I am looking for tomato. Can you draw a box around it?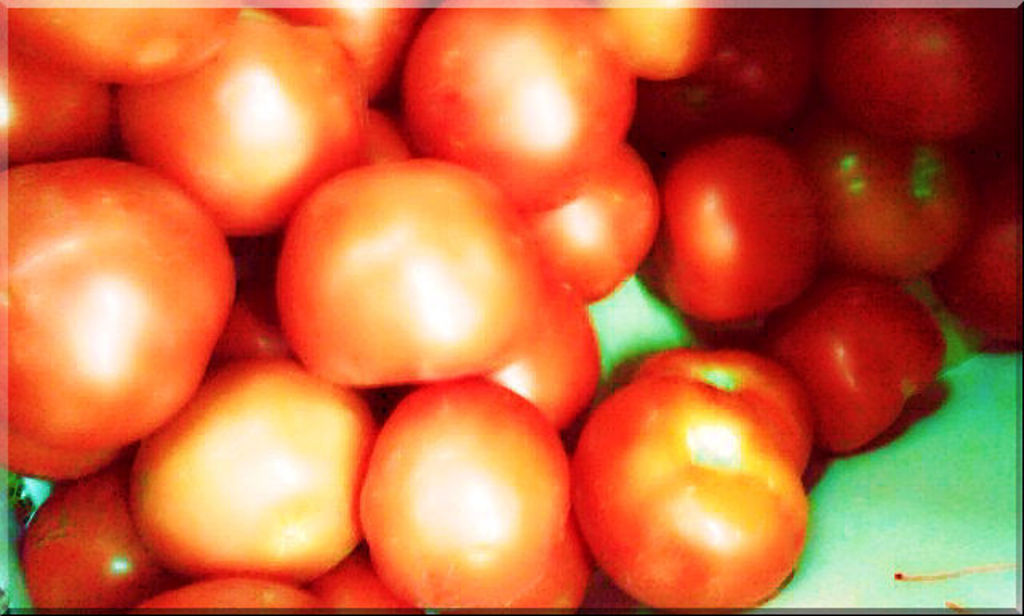
Sure, the bounding box is rect(776, 280, 949, 459).
